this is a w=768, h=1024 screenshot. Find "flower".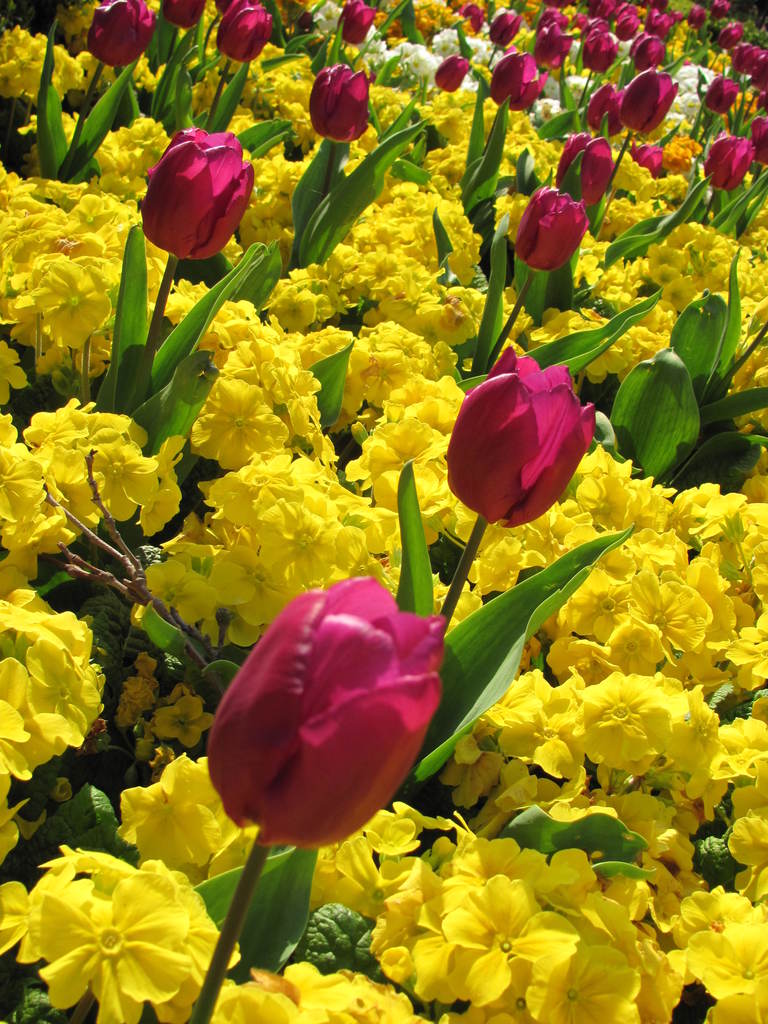
Bounding box: [x1=214, y1=0, x2=275, y2=61].
